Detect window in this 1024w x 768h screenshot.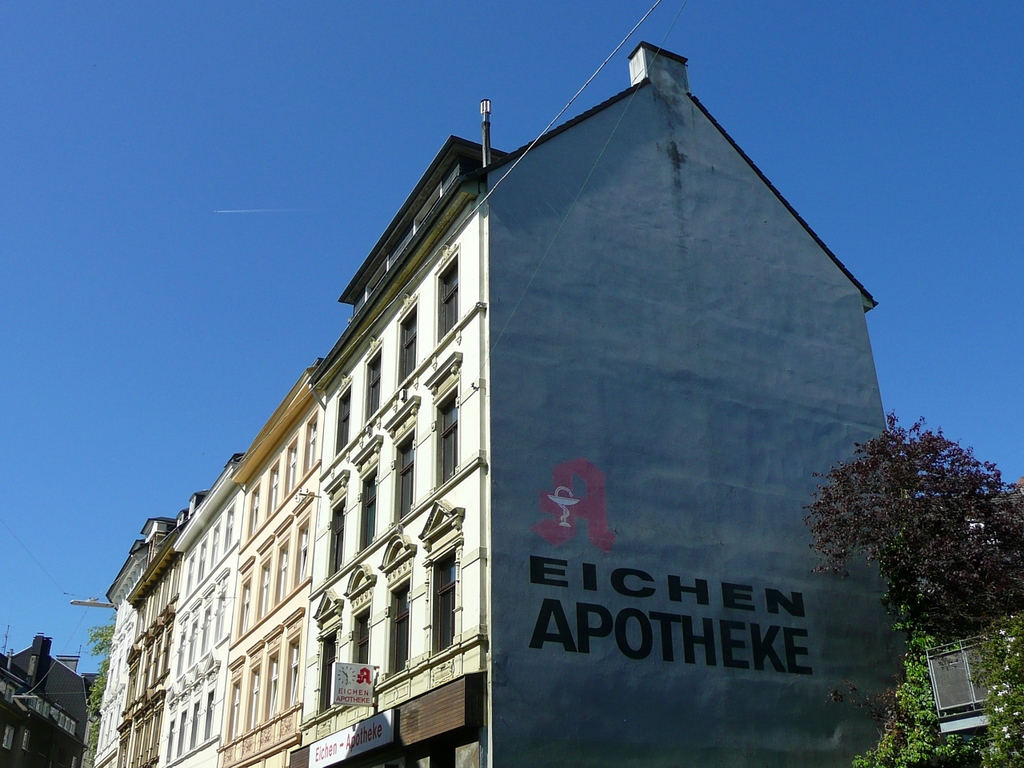
Detection: 285:607:307:707.
